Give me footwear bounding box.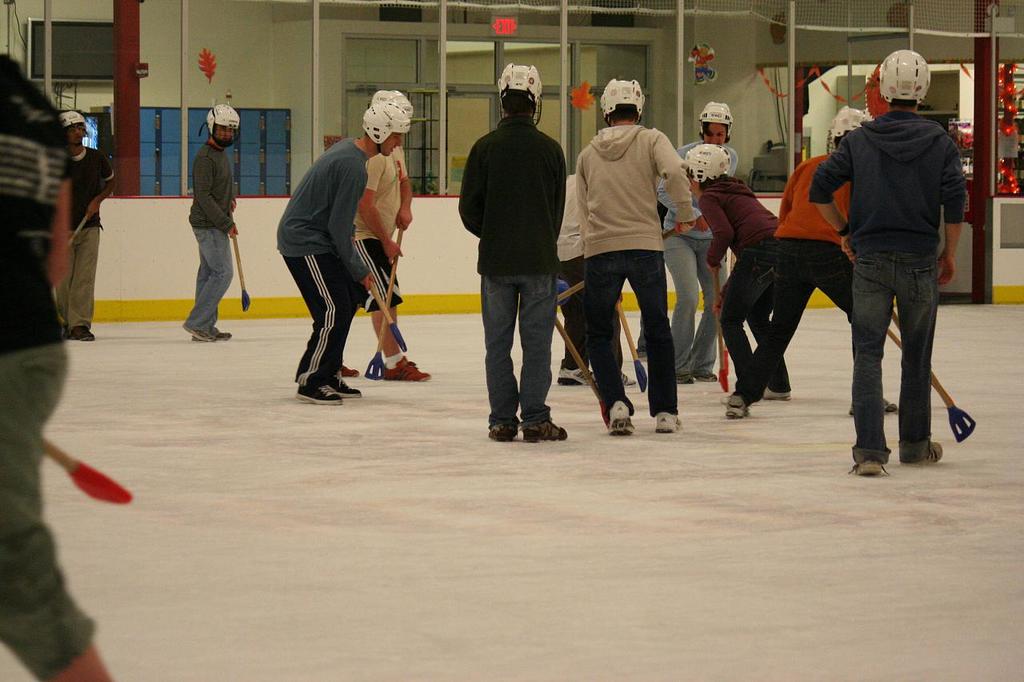
<region>694, 370, 721, 382</region>.
